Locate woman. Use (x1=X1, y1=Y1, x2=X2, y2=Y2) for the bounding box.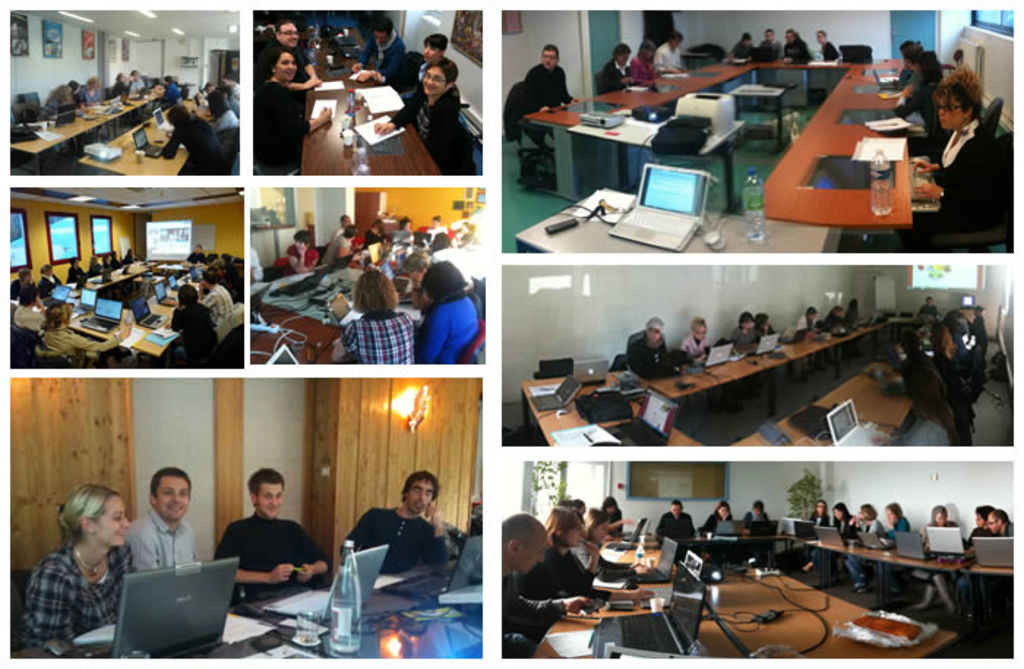
(x1=799, y1=495, x2=832, y2=574).
